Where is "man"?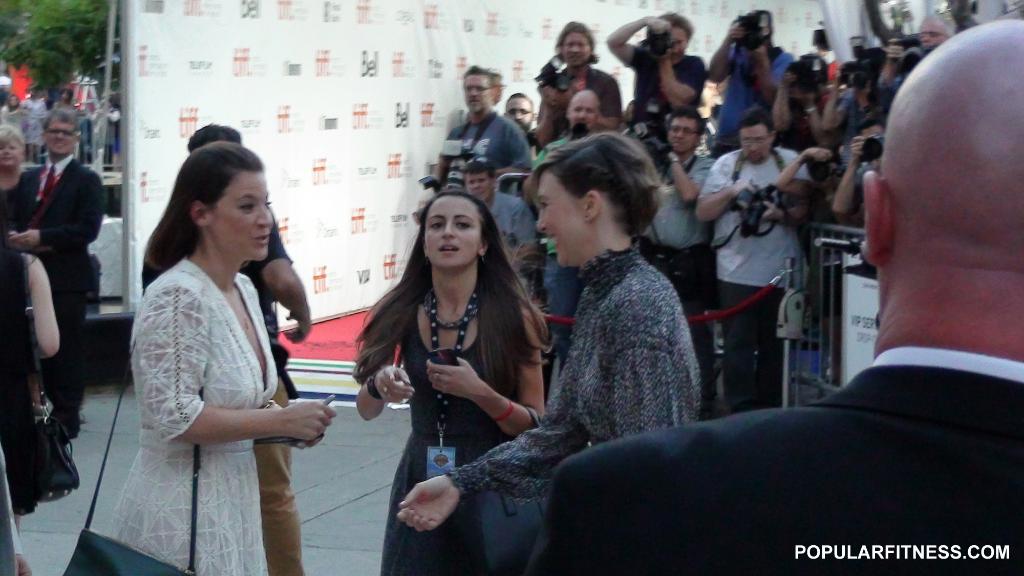
463 167 540 304.
